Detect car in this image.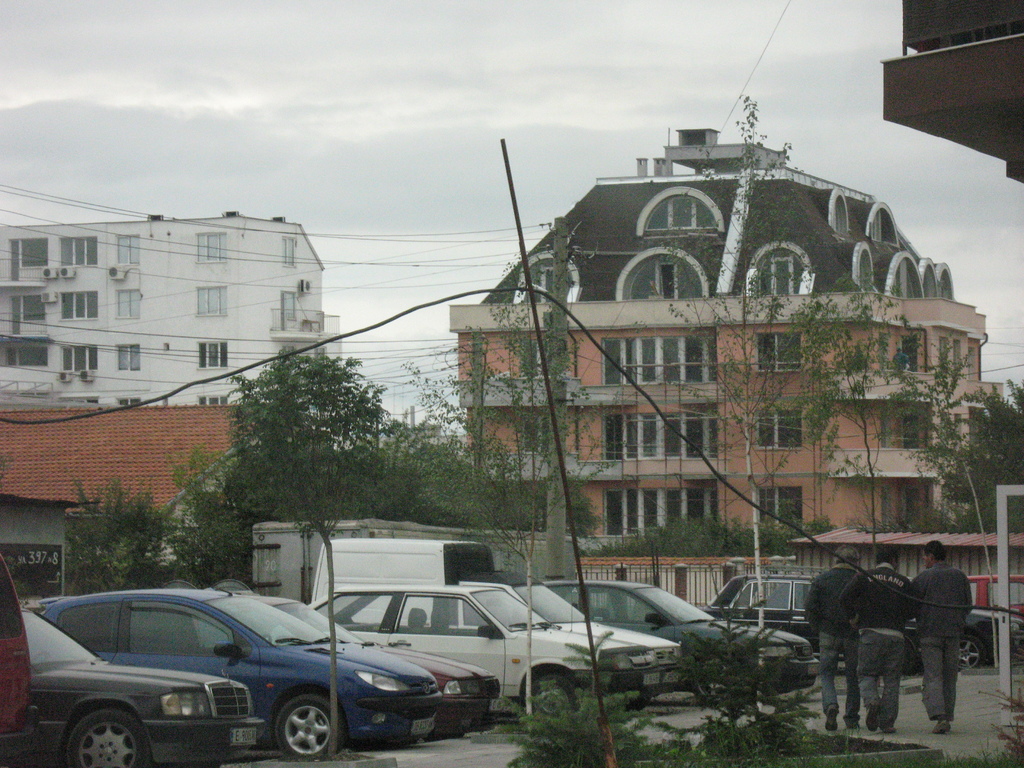
Detection: (701,570,1023,672).
